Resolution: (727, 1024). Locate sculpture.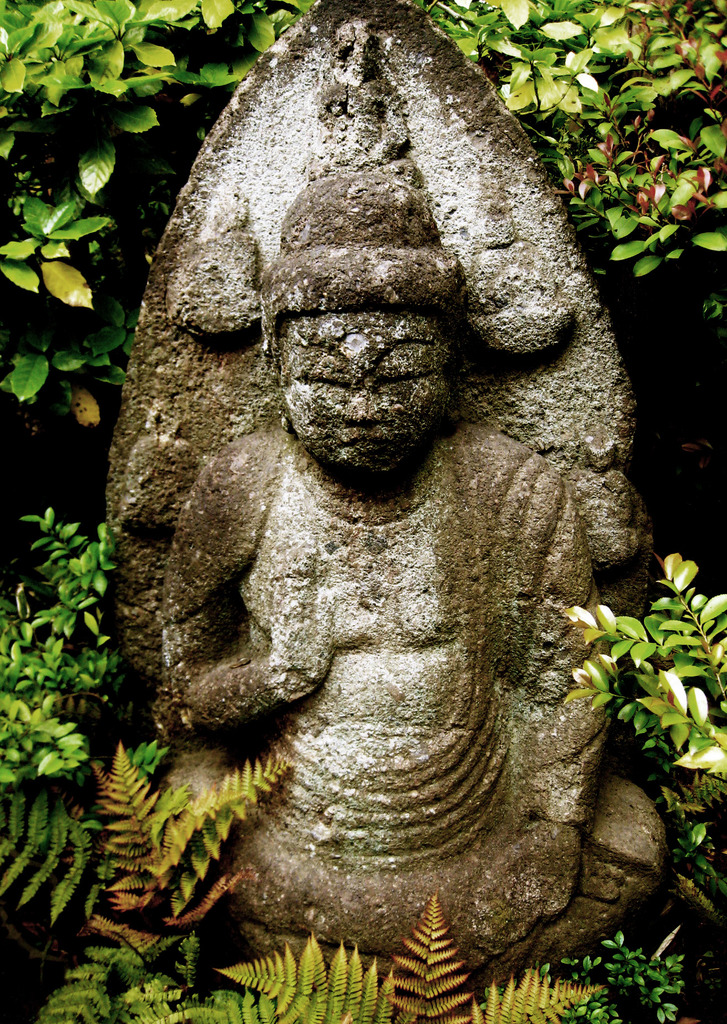
left=74, top=15, right=689, bottom=1006.
